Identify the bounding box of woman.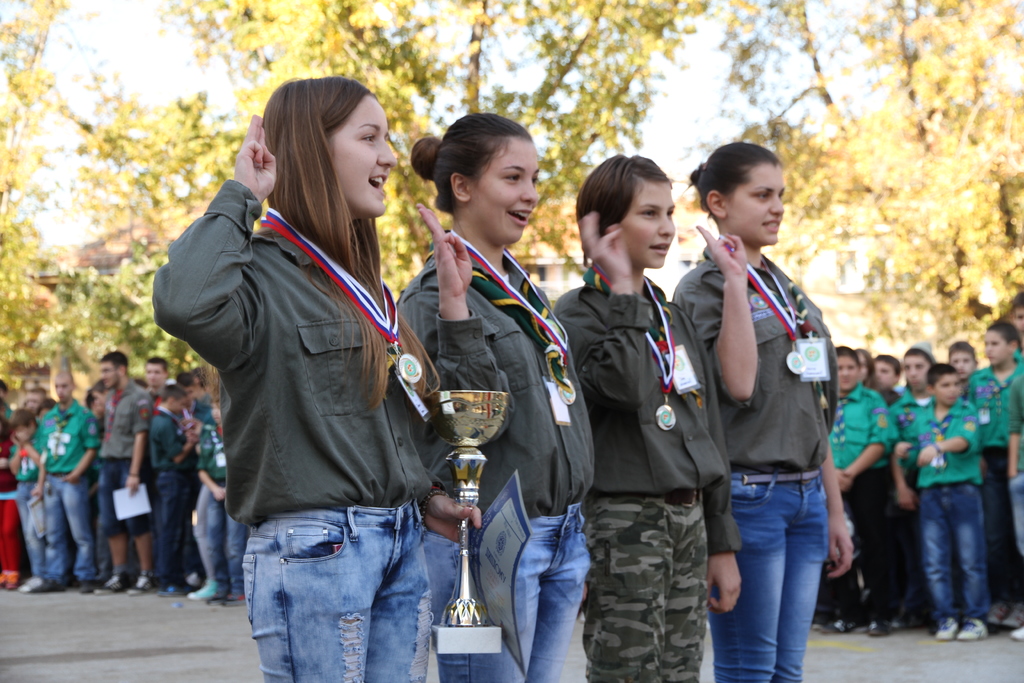
left=685, top=153, right=868, bottom=677.
